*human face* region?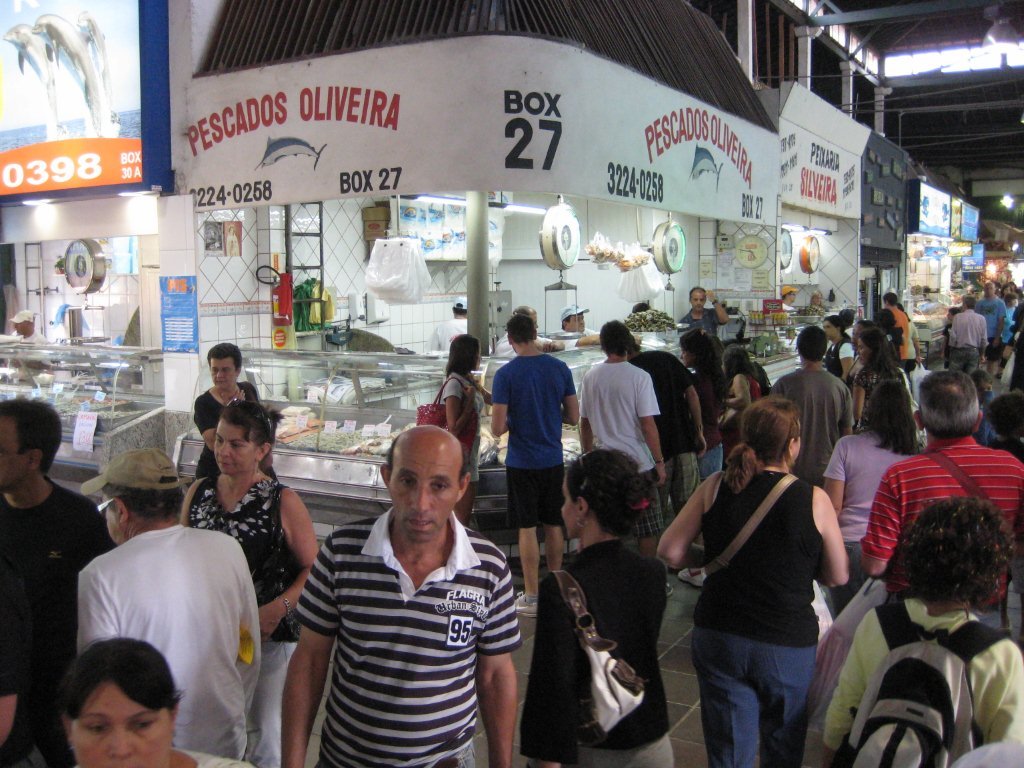
x1=571, y1=312, x2=586, y2=334
